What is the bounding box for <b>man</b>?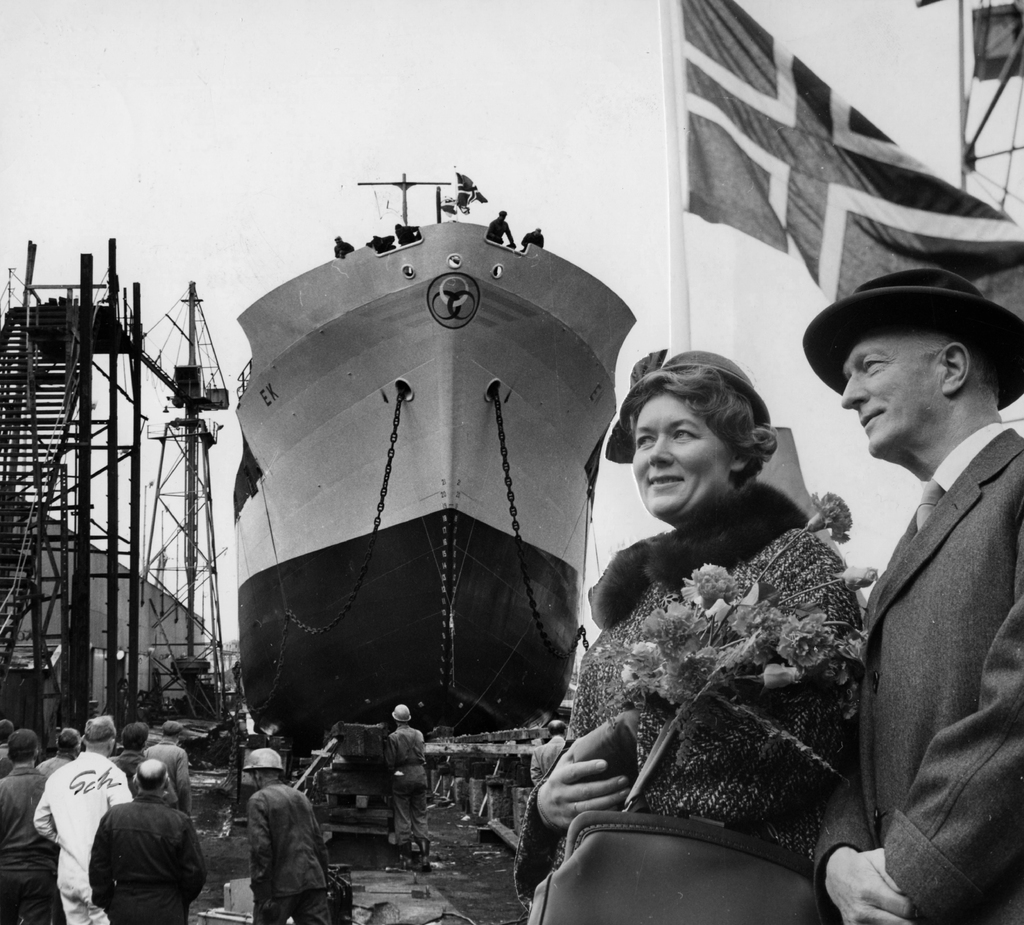
locate(483, 207, 518, 250).
